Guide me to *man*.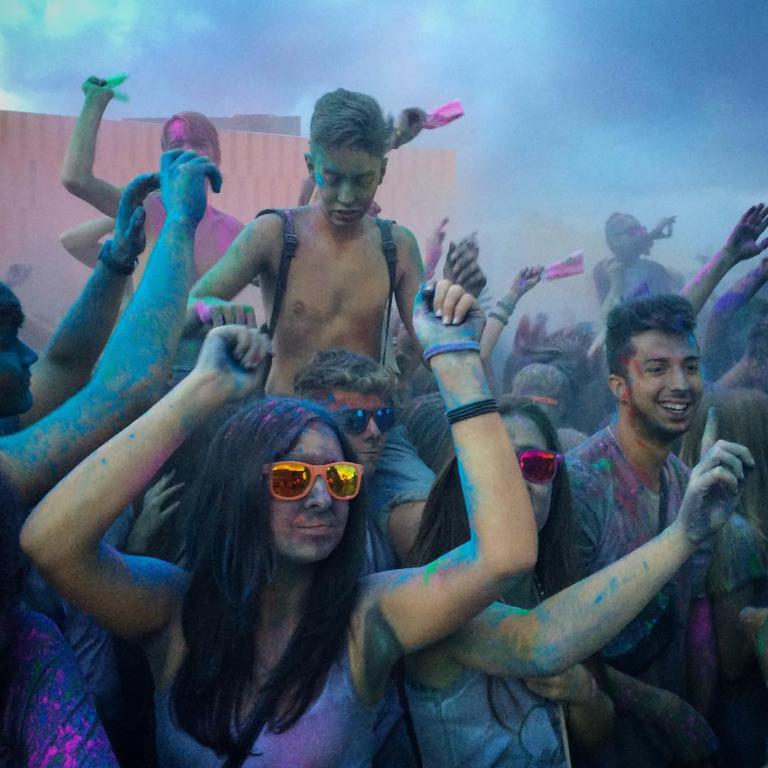
Guidance: <region>284, 343, 398, 558</region>.
